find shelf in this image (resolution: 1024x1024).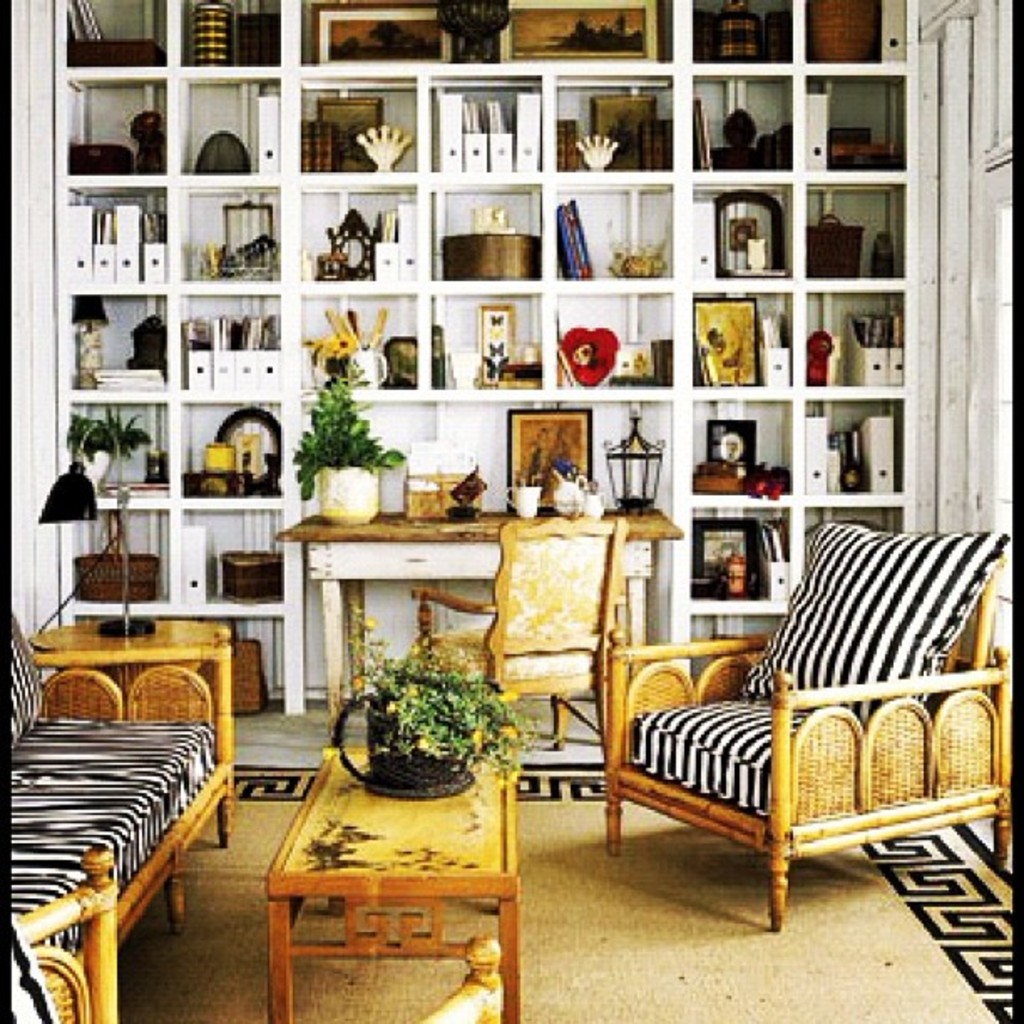
276, 0, 719, 75.
